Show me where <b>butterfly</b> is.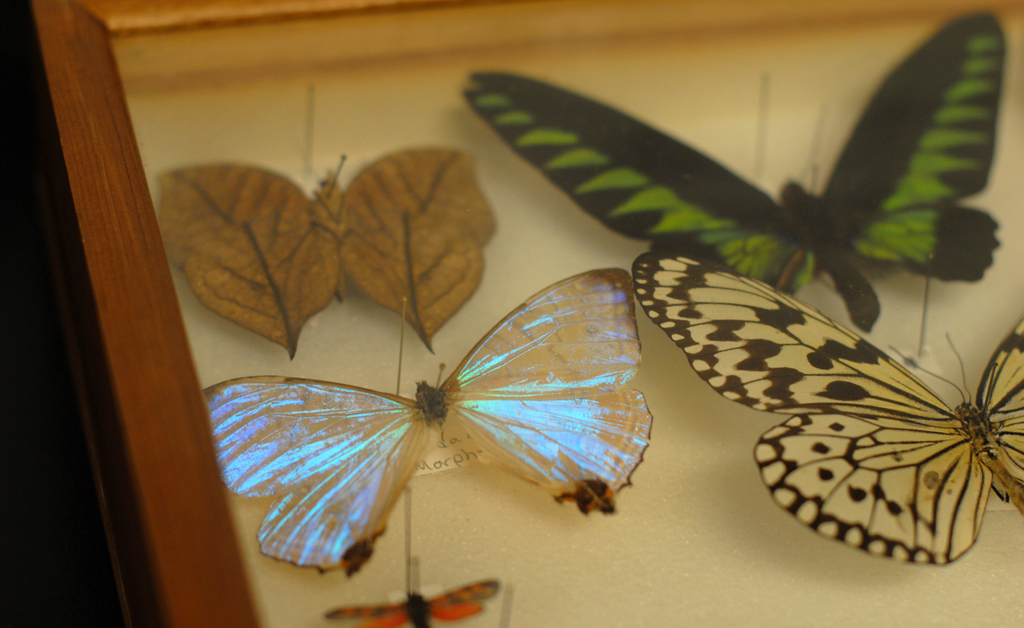
<b>butterfly</b> is at [207,278,688,583].
